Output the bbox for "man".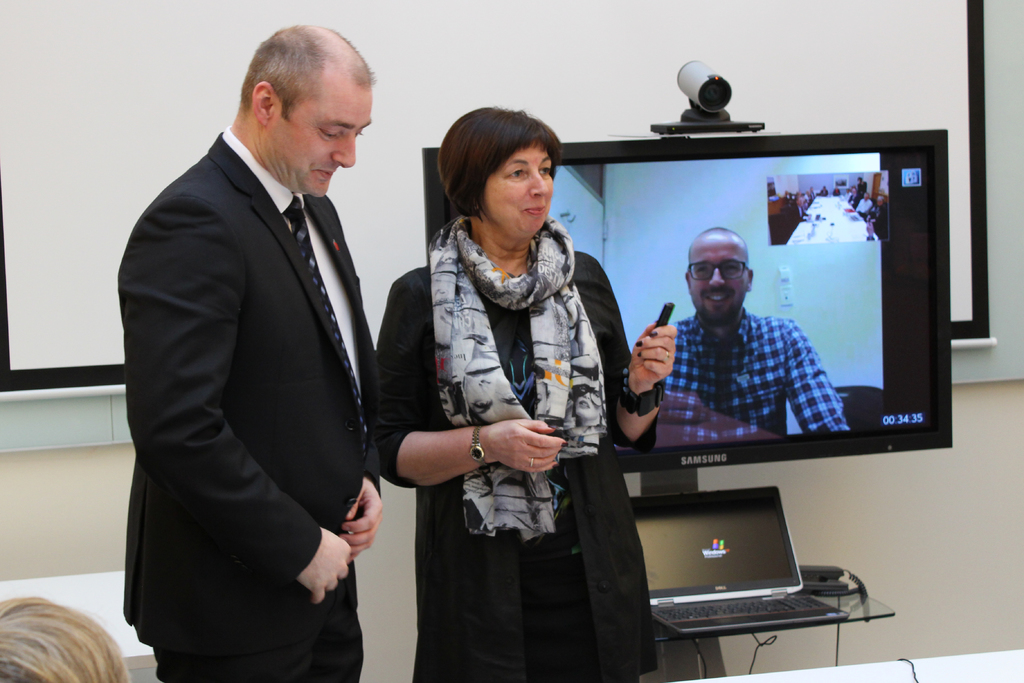
box(110, 6, 409, 674).
